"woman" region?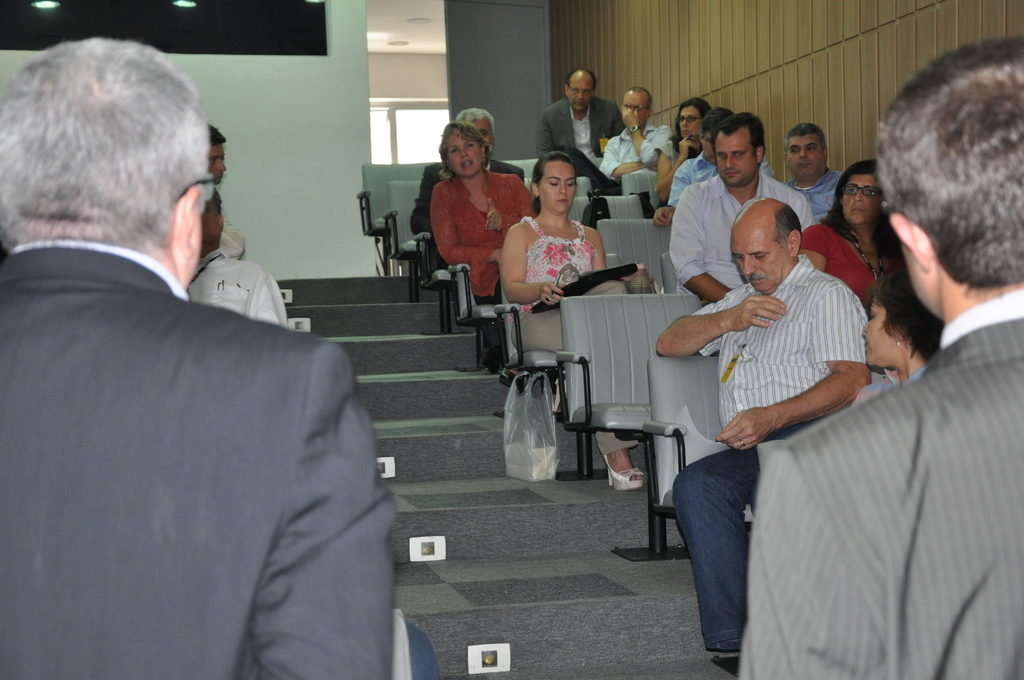
crop(651, 99, 708, 216)
